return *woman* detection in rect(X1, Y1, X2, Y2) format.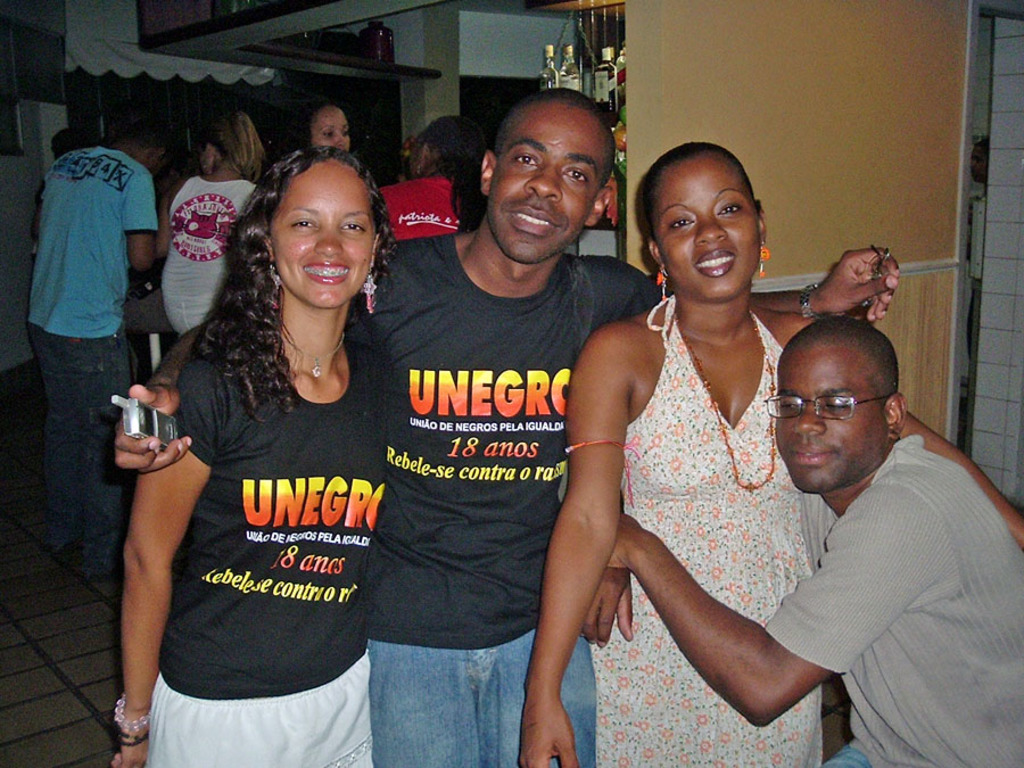
rect(543, 114, 829, 767).
